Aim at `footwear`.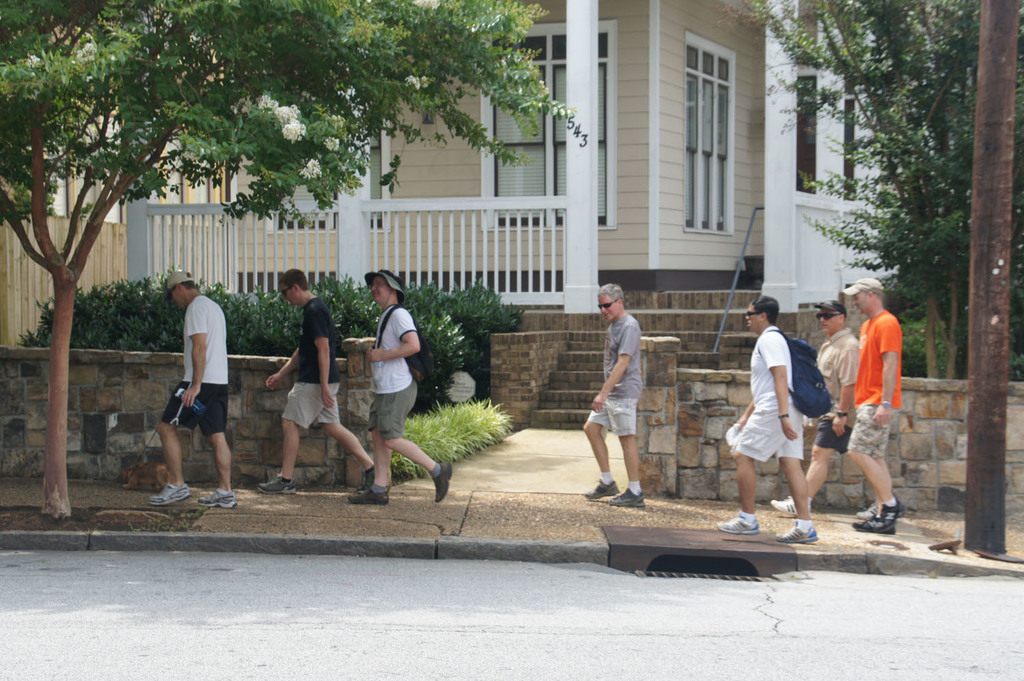
Aimed at x1=254, y1=476, x2=294, y2=497.
